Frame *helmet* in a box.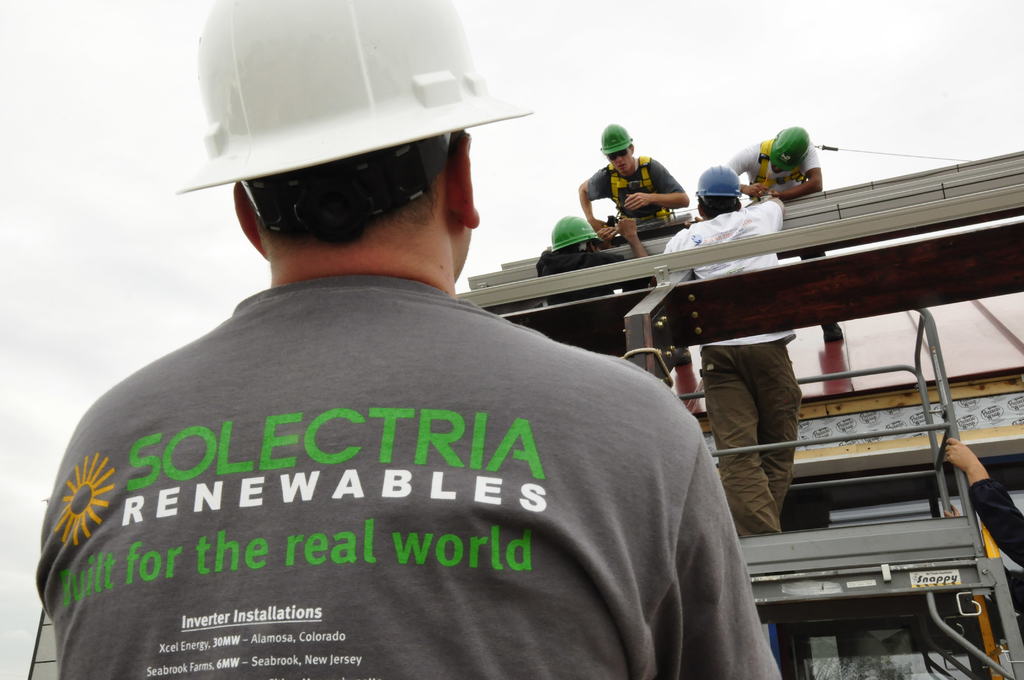
bbox=[544, 210, 602, 252].
